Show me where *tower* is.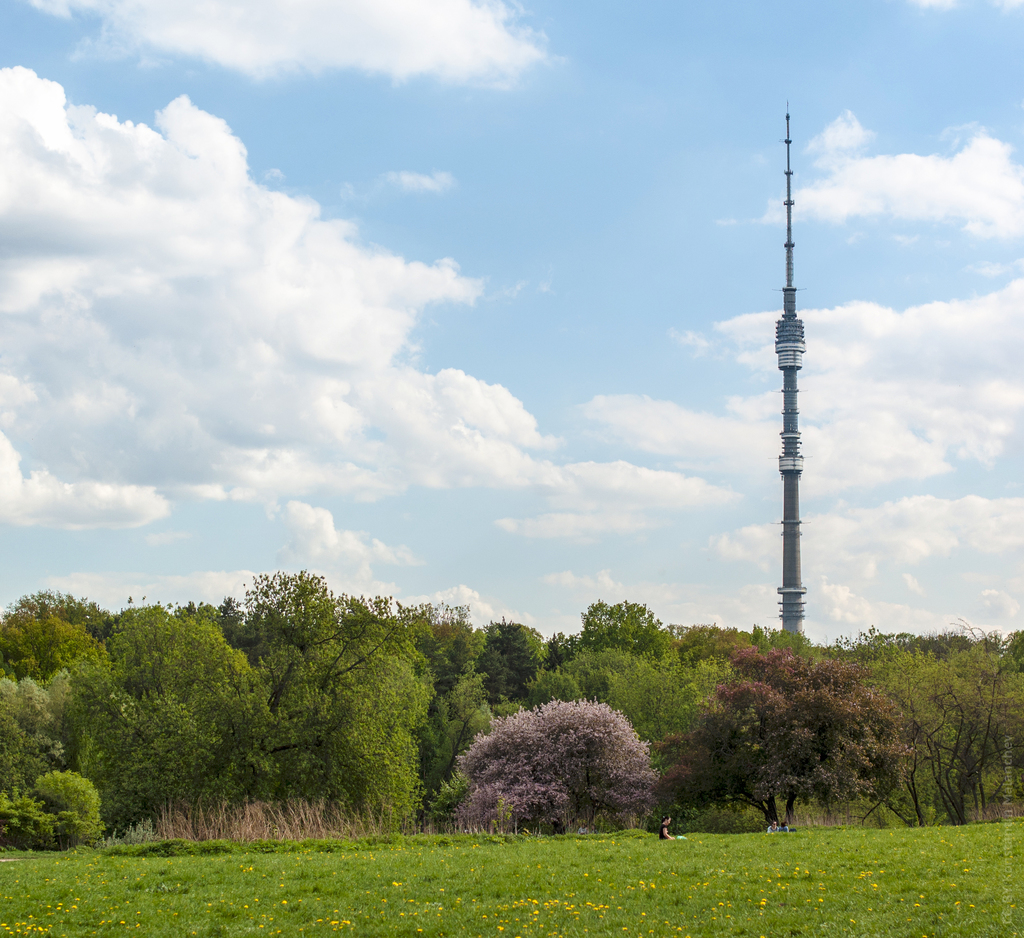
*tower* is at detection(756, 93, 819, 703).
